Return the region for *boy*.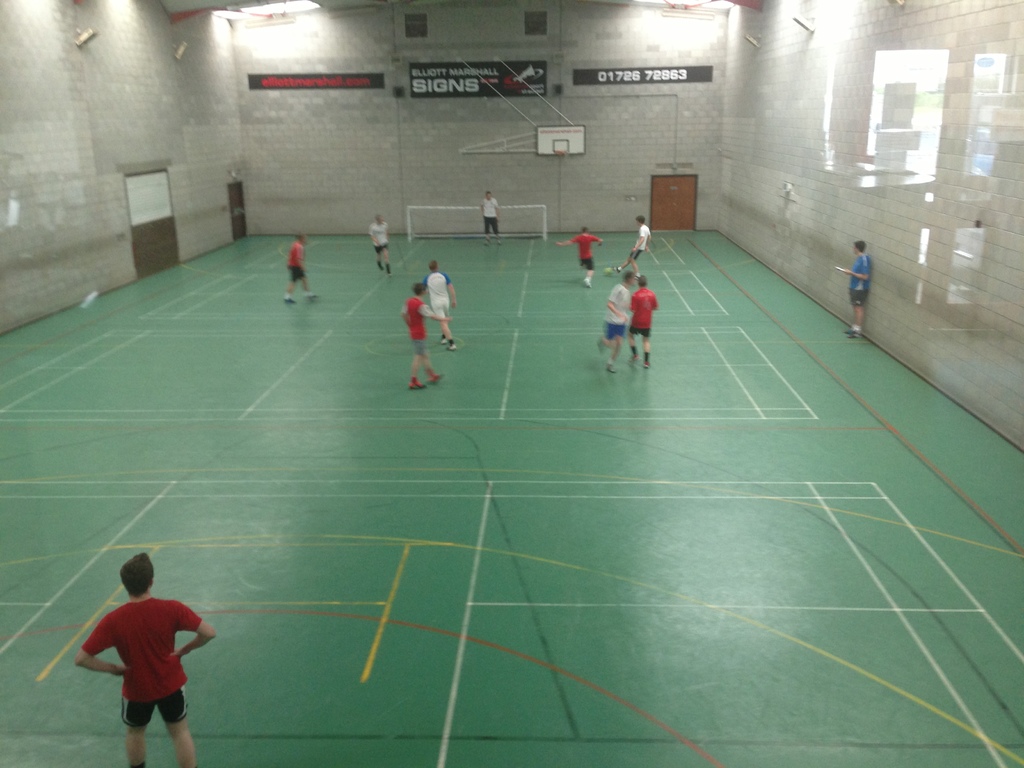
(396,278,454,388).
